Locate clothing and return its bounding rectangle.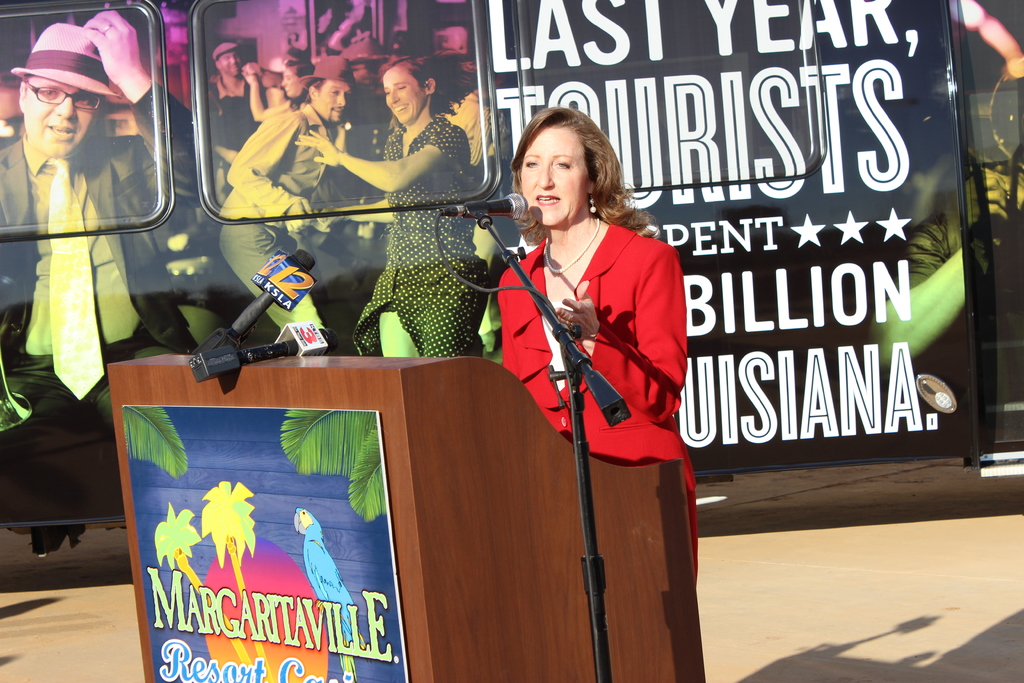
bbox(502, 218, 696, 590).
